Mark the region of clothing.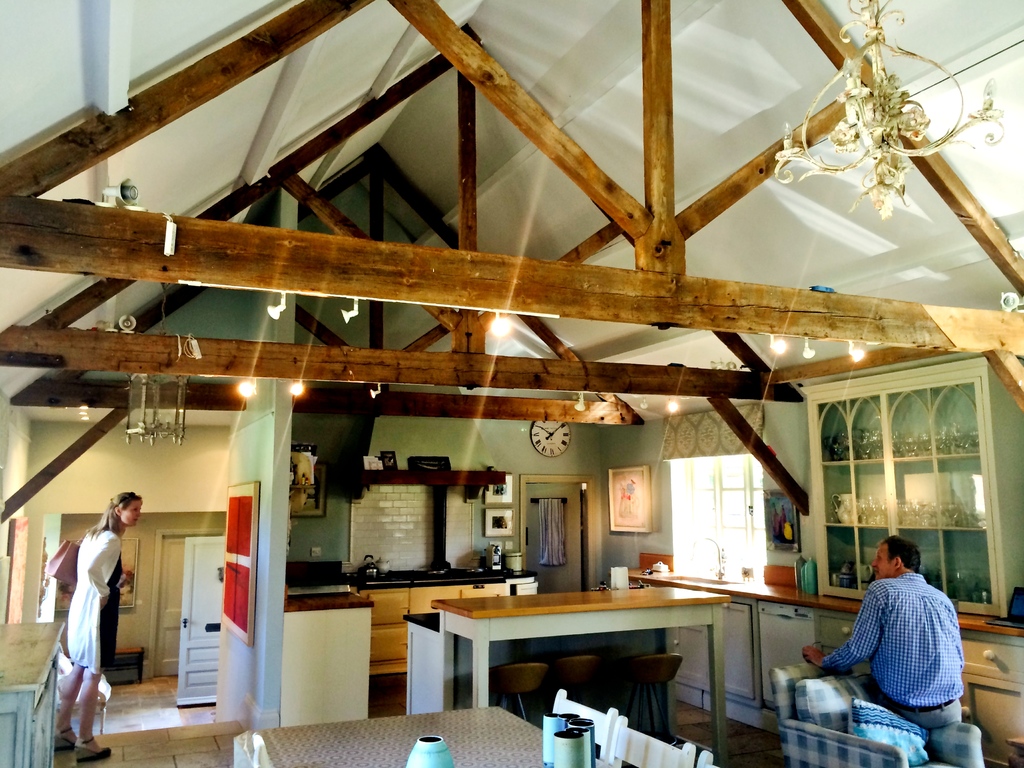
Region: Rect(828, 569, 972, 730).
